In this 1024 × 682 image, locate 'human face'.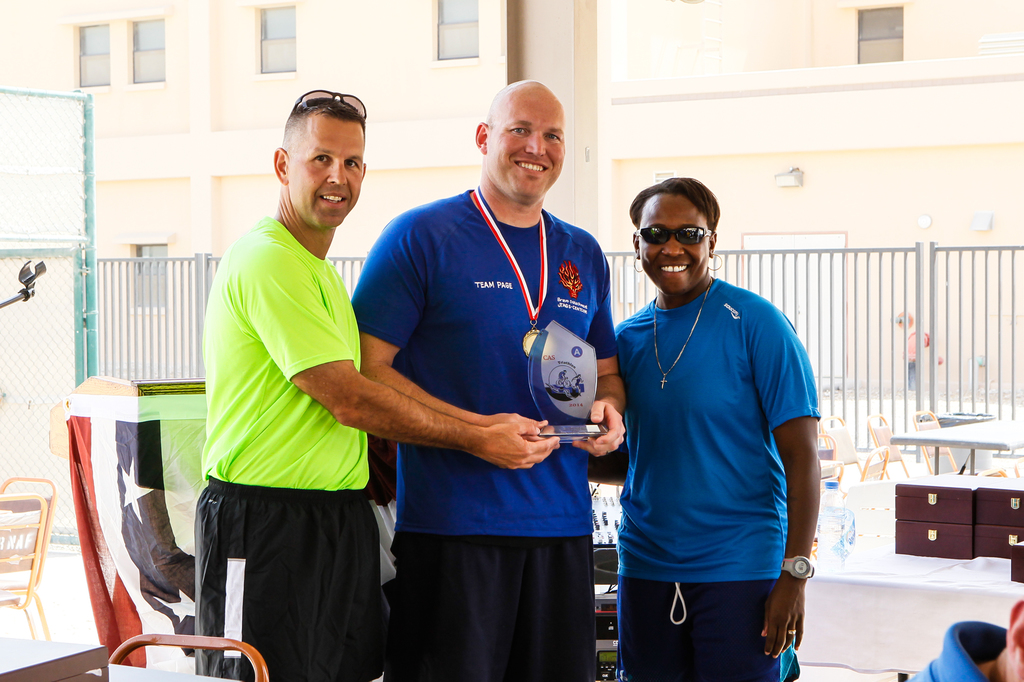
Bounding box: [287,112,362,228].
